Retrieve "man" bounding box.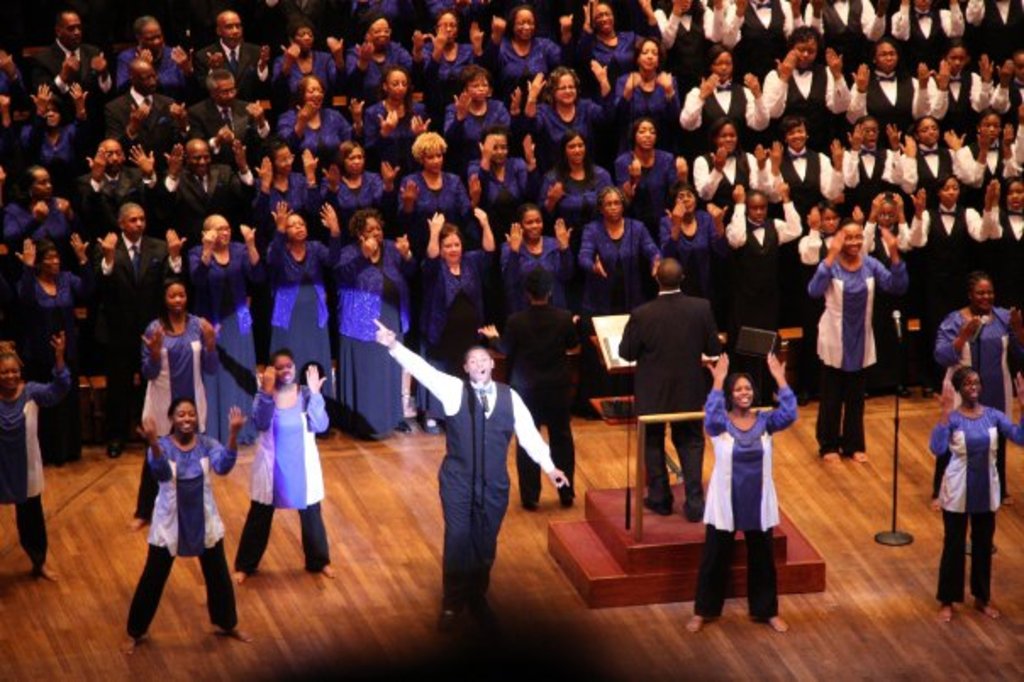
Bounding box: bbox=[185, 70, 271, 154].
